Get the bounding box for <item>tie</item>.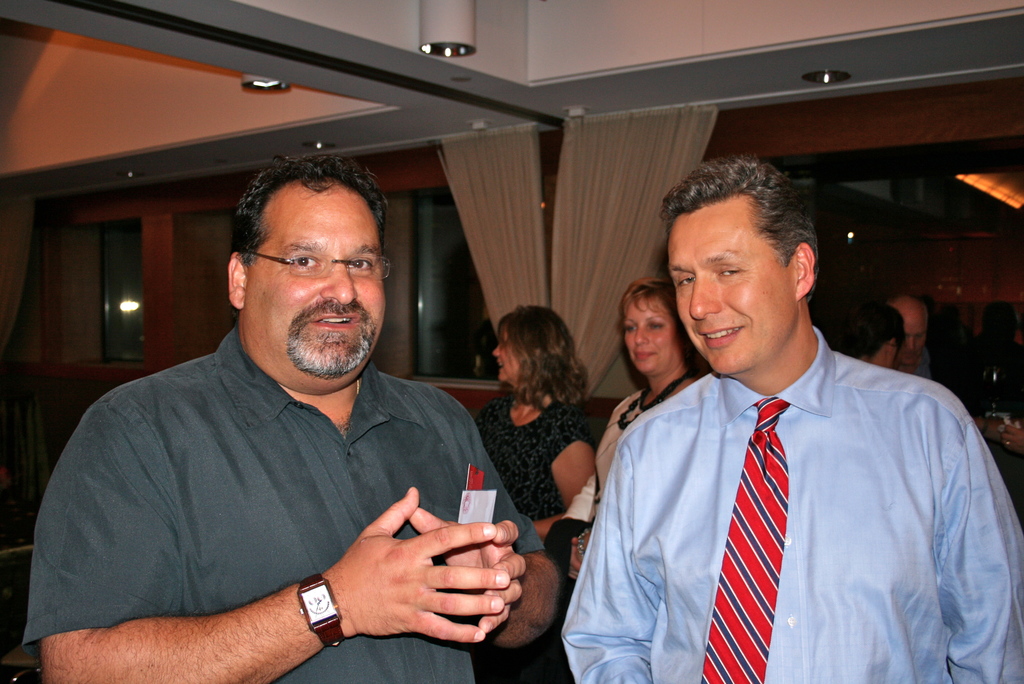
<box>694,392,792,683</box>.
